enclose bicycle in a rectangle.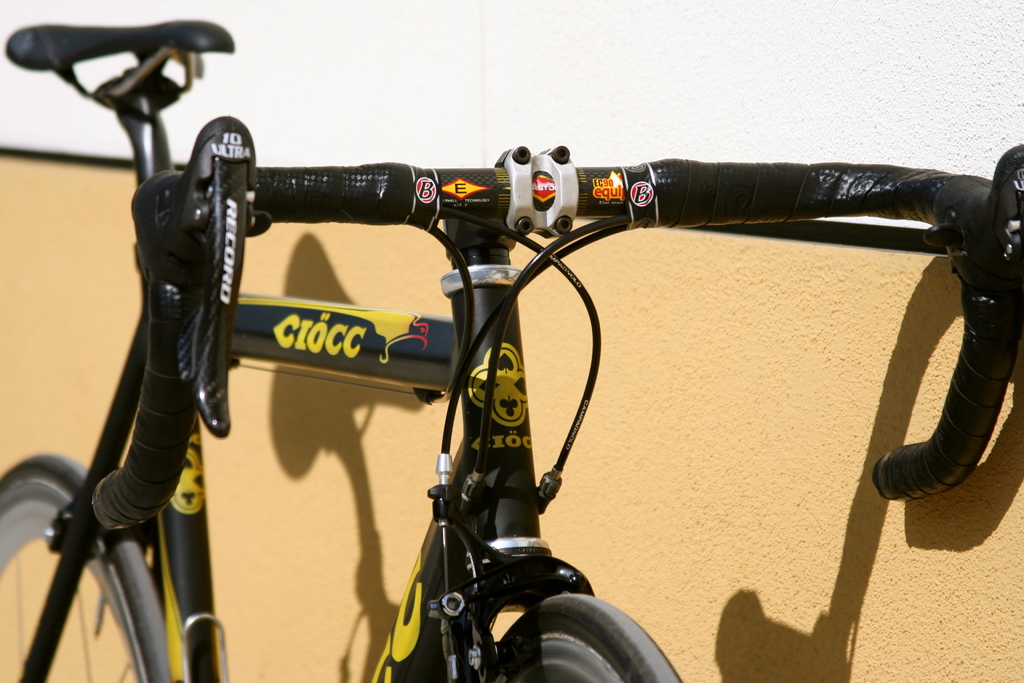
BBox(0, 19, 1023, 682).
